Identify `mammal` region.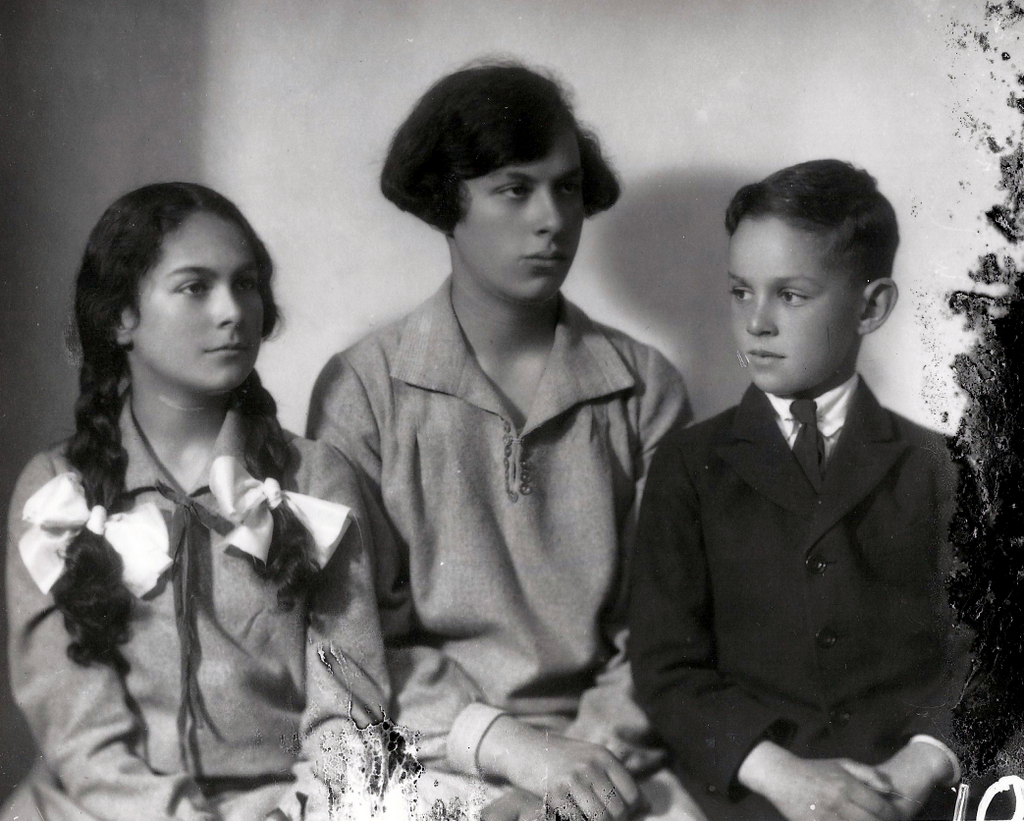
Region: l=307, t=56, r=683, b=820.
